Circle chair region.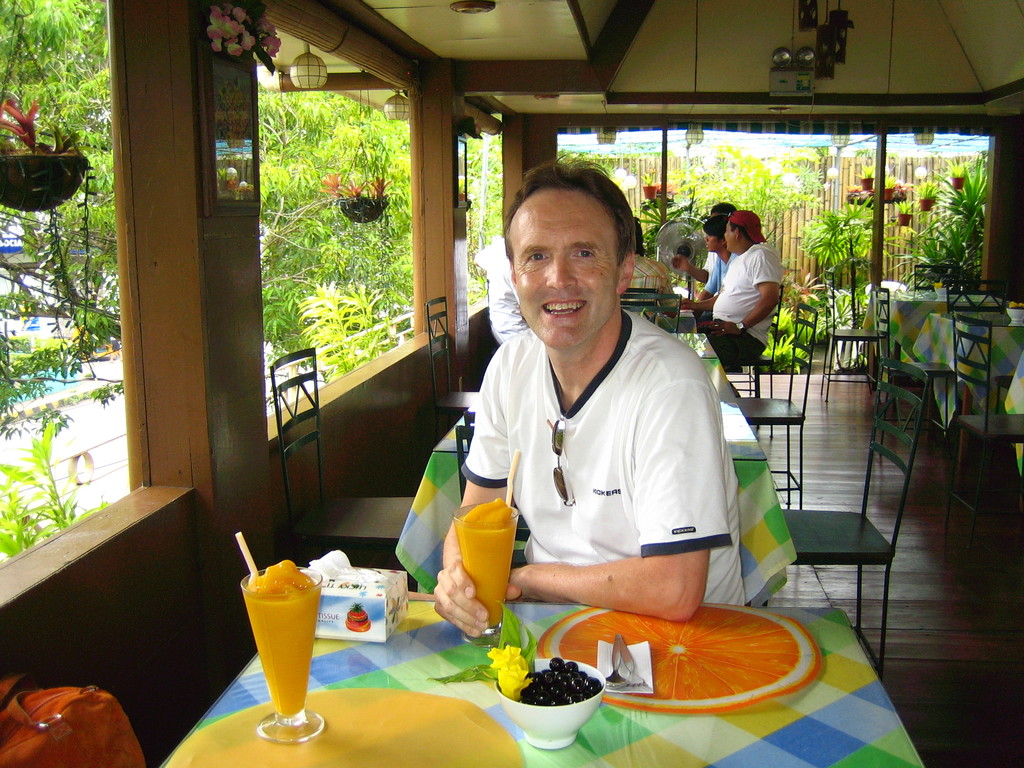
Region: select_region(908, 264, 967, 286).
